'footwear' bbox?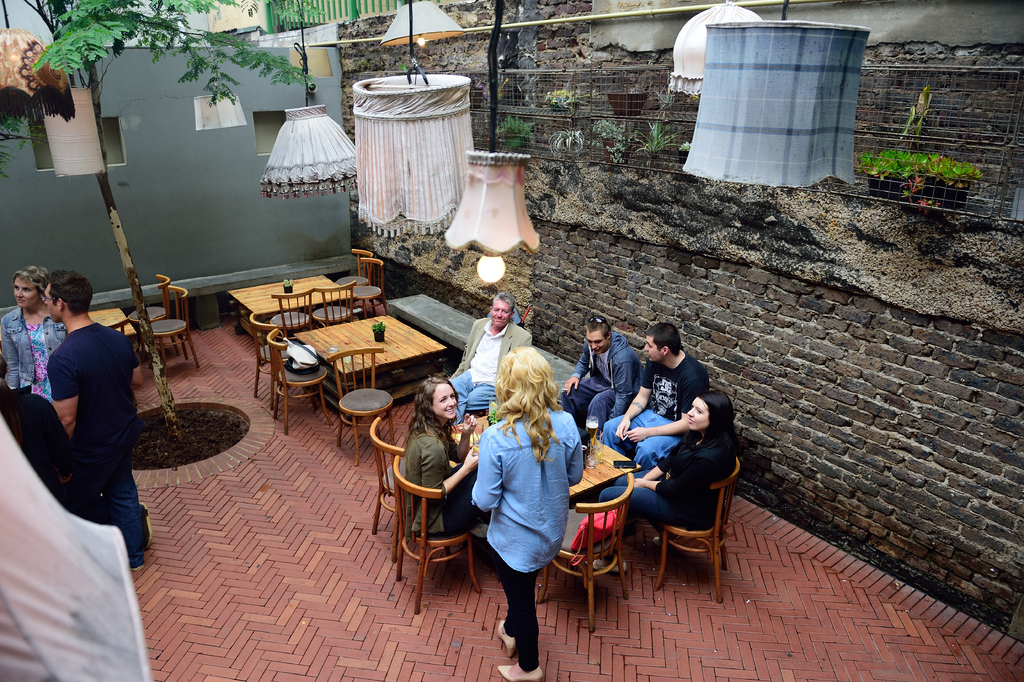
select_region(138, 497, 150, 555)
